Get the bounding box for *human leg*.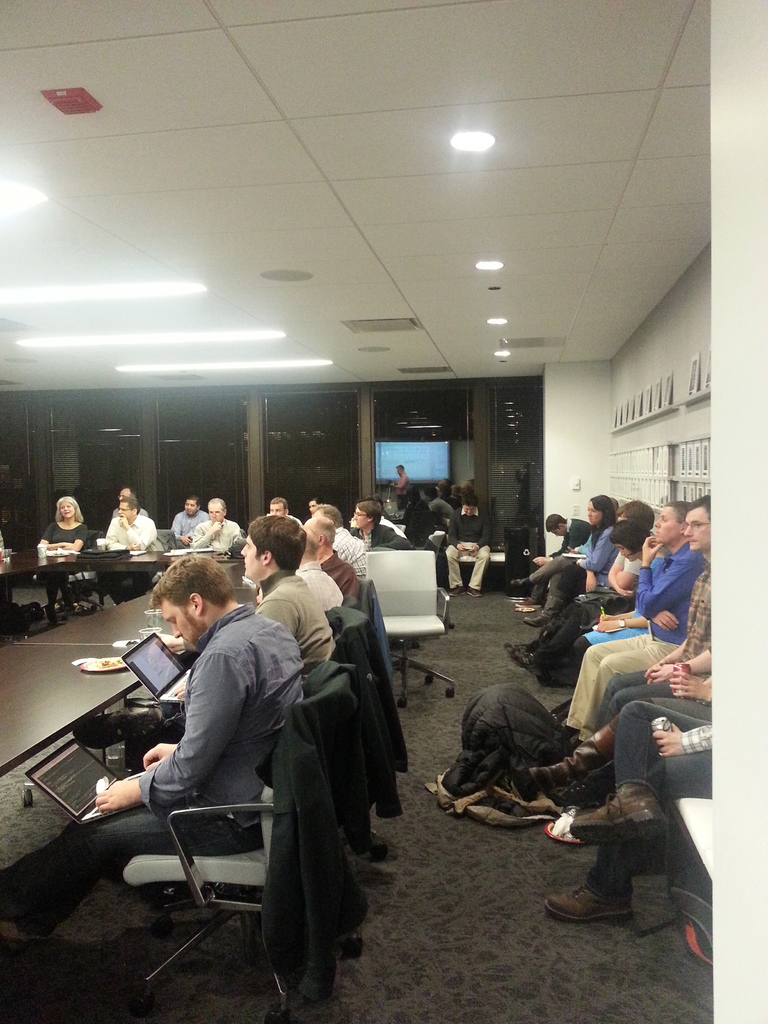
605/685/678/721.
